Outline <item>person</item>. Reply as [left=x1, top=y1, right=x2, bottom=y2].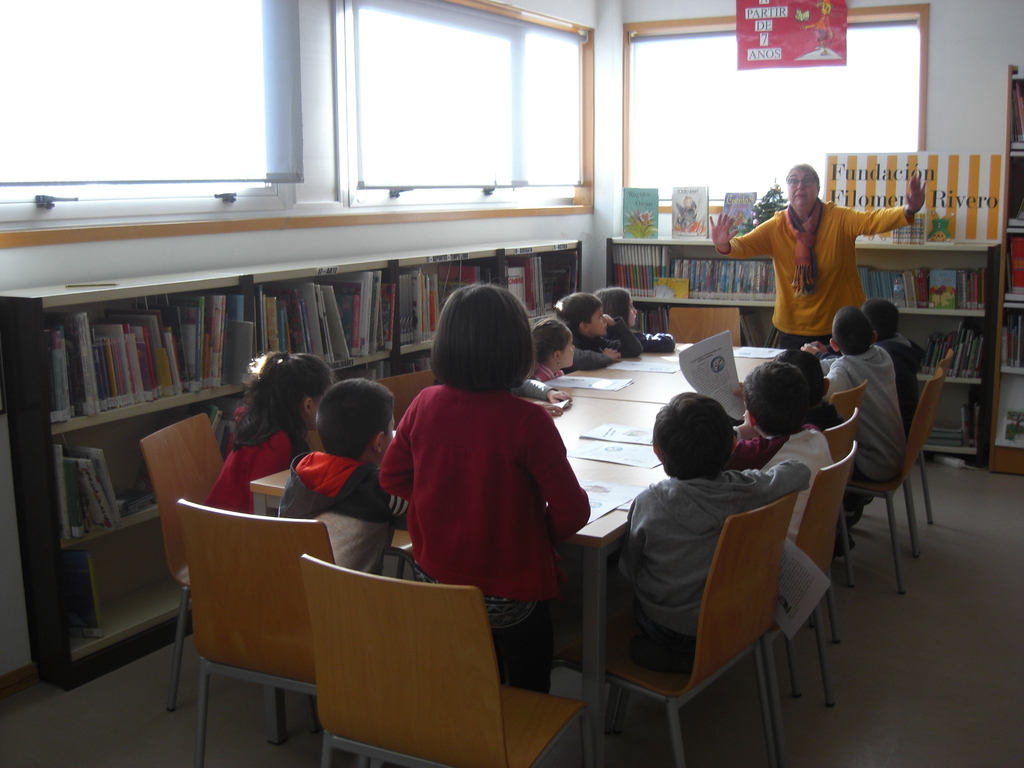
[left=532, top=314, right=582, bottom=382].
